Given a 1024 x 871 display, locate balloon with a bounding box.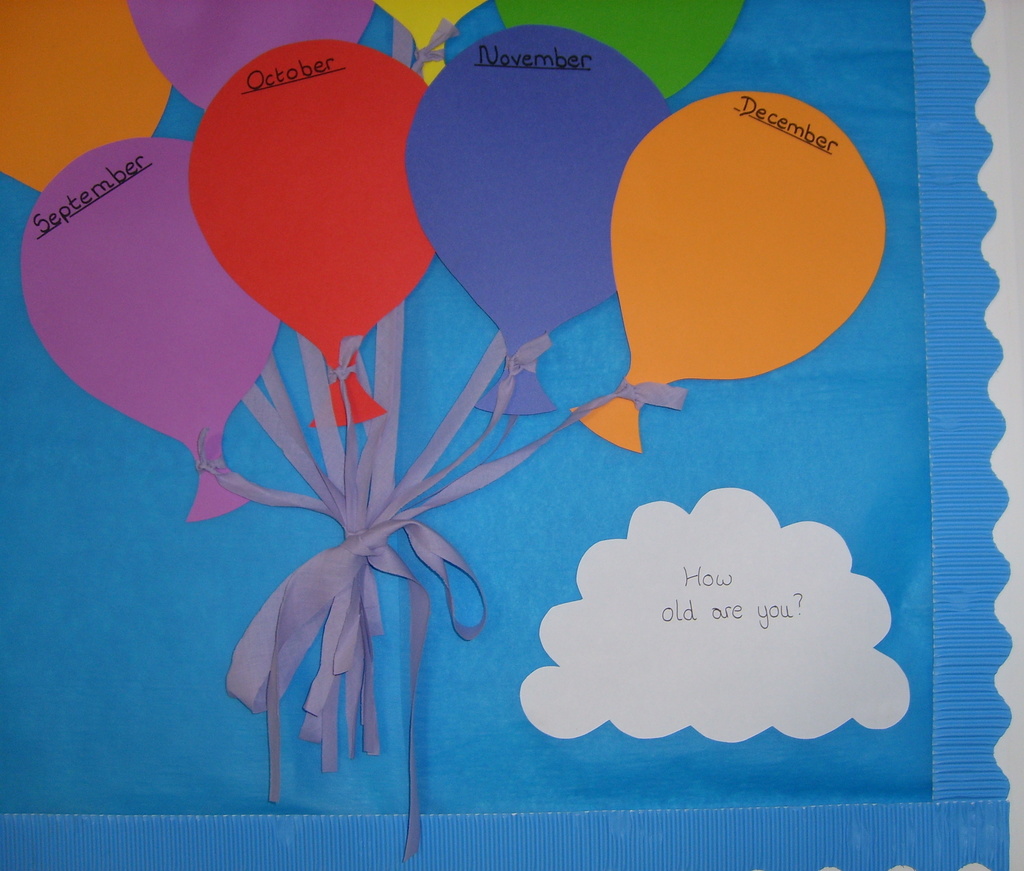
Located: <region>377, 0, 483, 85</region>.
